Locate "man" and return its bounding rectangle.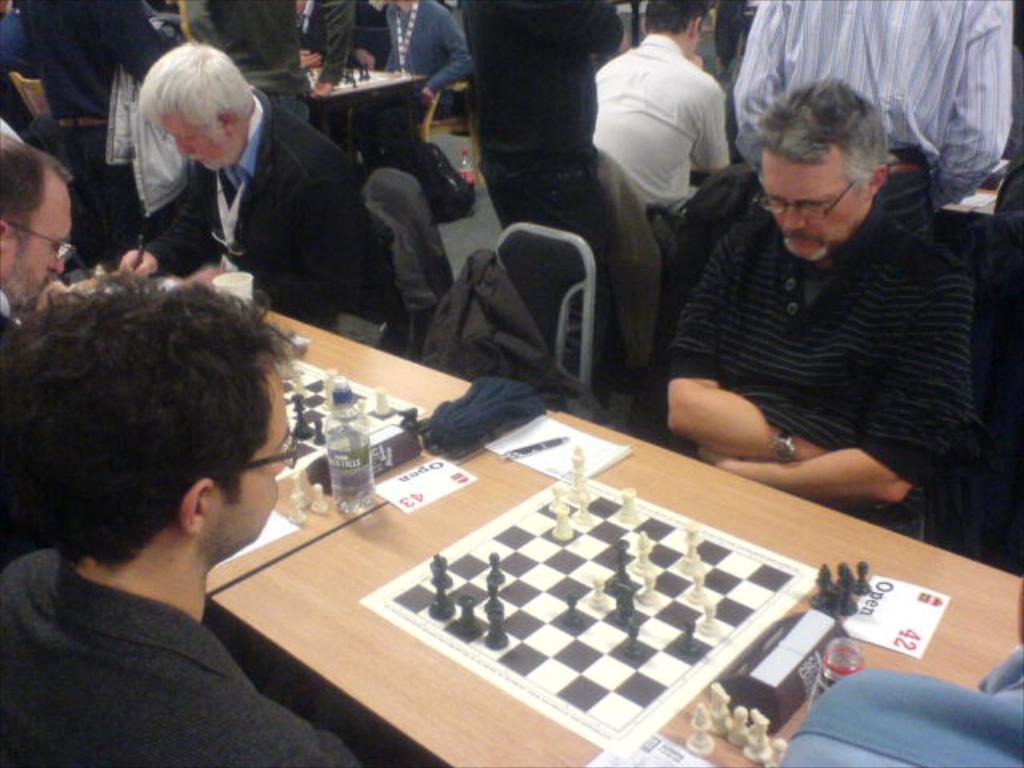
<bbox>181, 0, 362, 133</bbox>.
